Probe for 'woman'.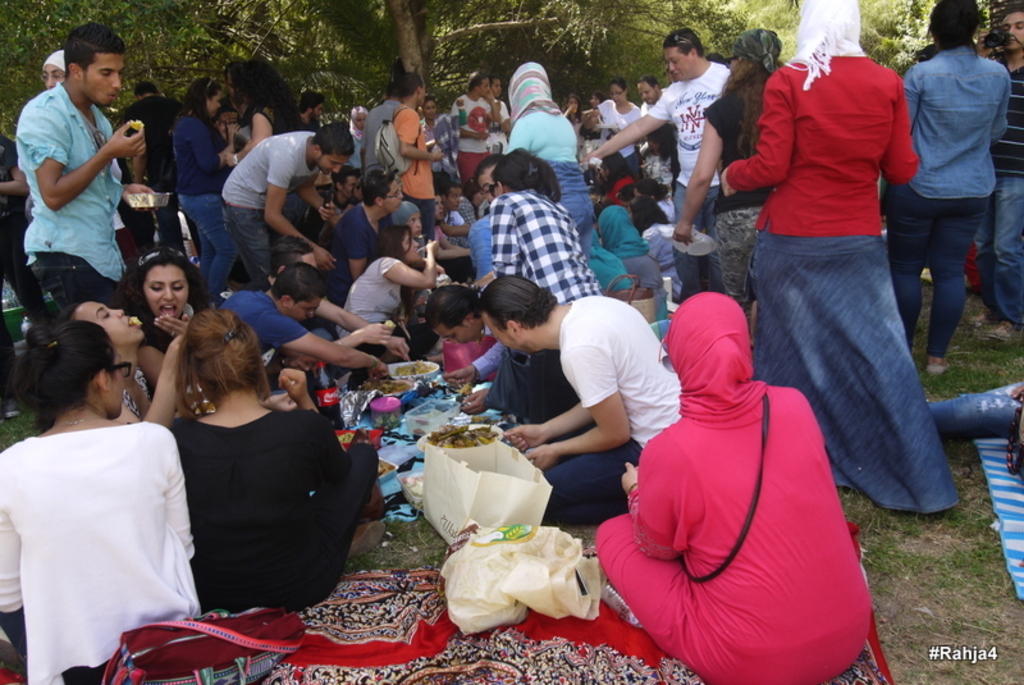
Probe result: <region>348, 102, 367, 174</region>.
